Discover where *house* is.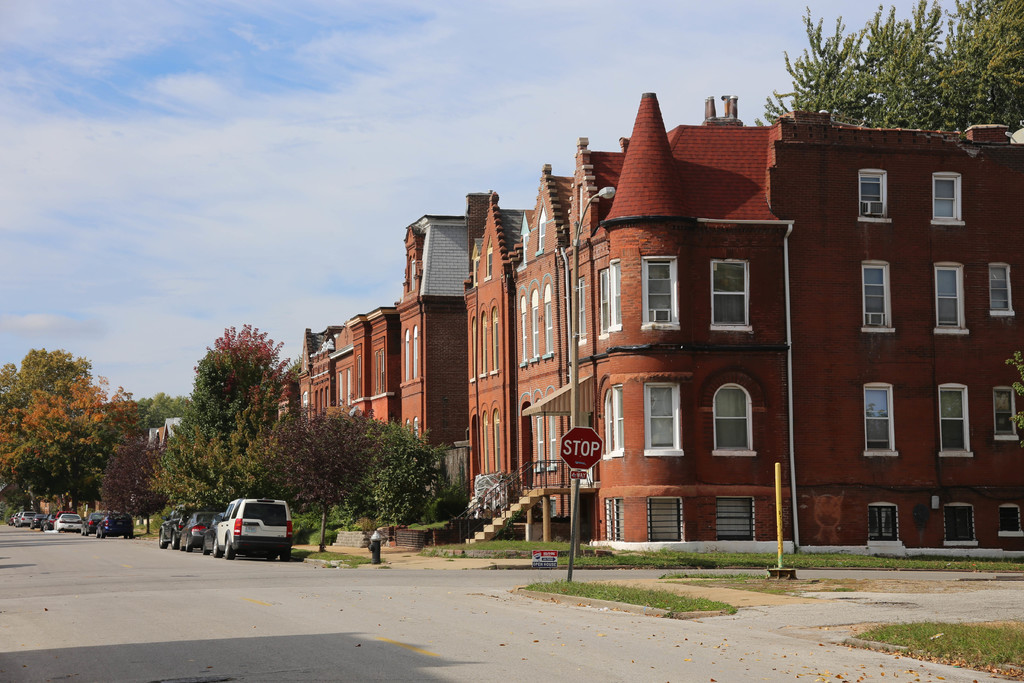
Discovered at Rect(324, 325, 354, 416).
